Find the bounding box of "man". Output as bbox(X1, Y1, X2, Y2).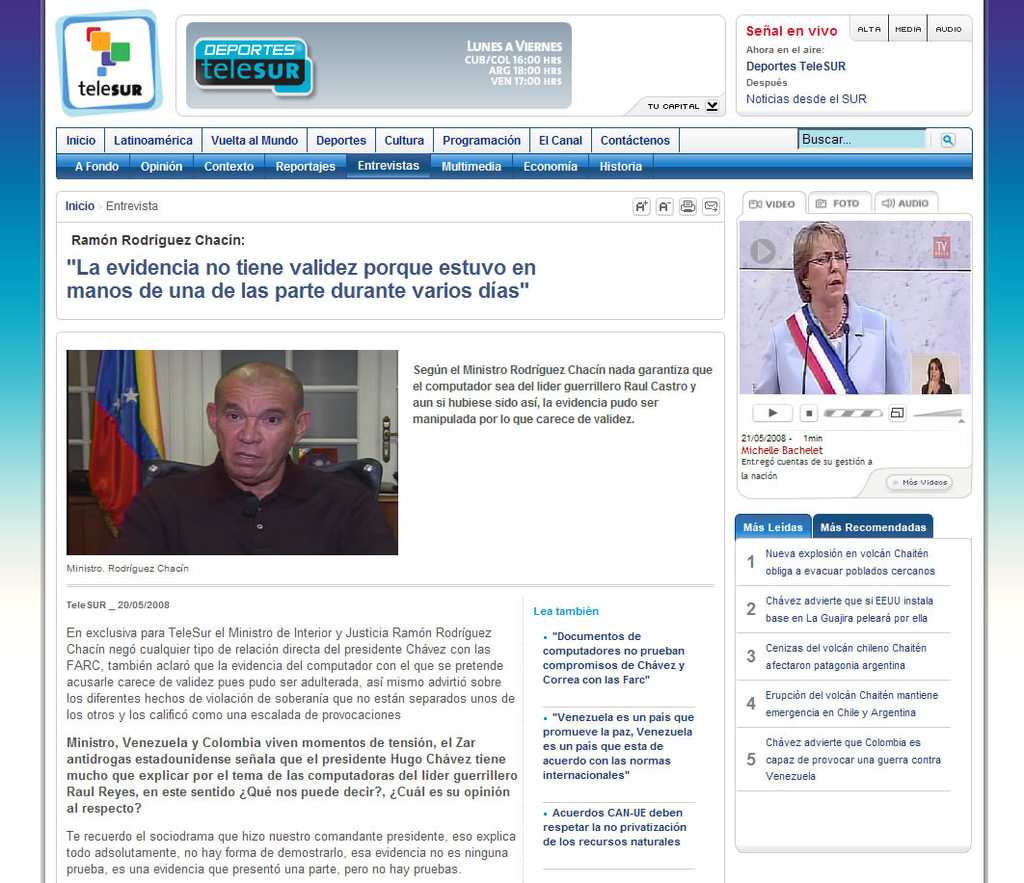
bbox(97, 360, 394, 571).
